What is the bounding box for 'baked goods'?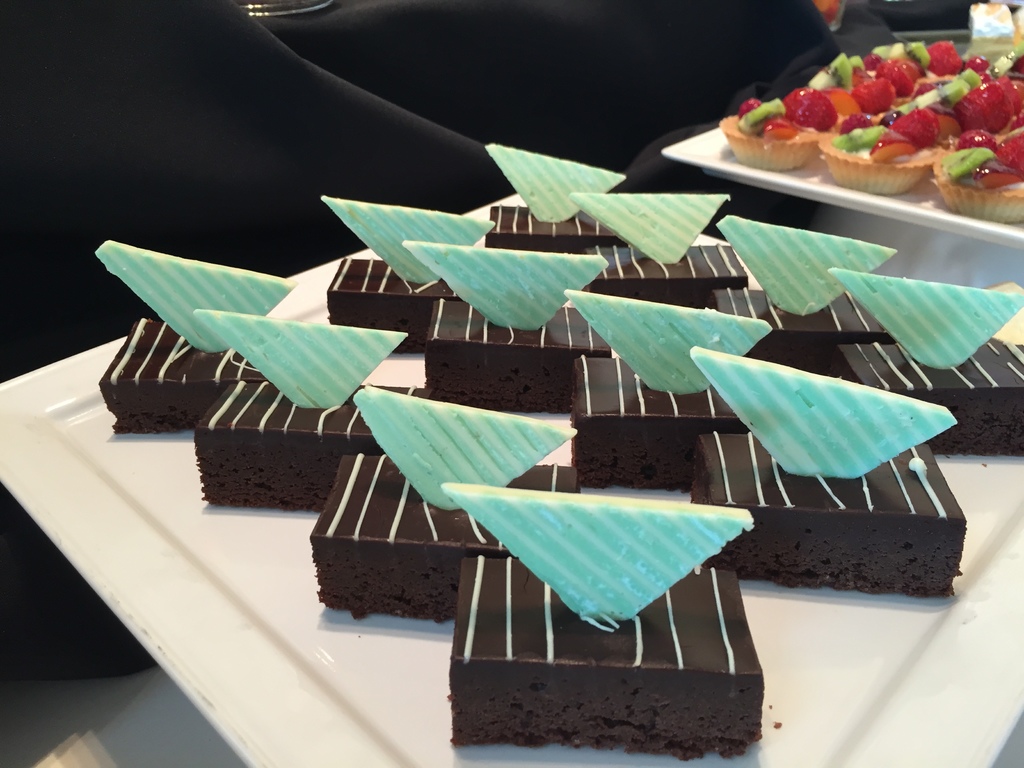
x1=317 y1=383 x2=578 y2=627.
